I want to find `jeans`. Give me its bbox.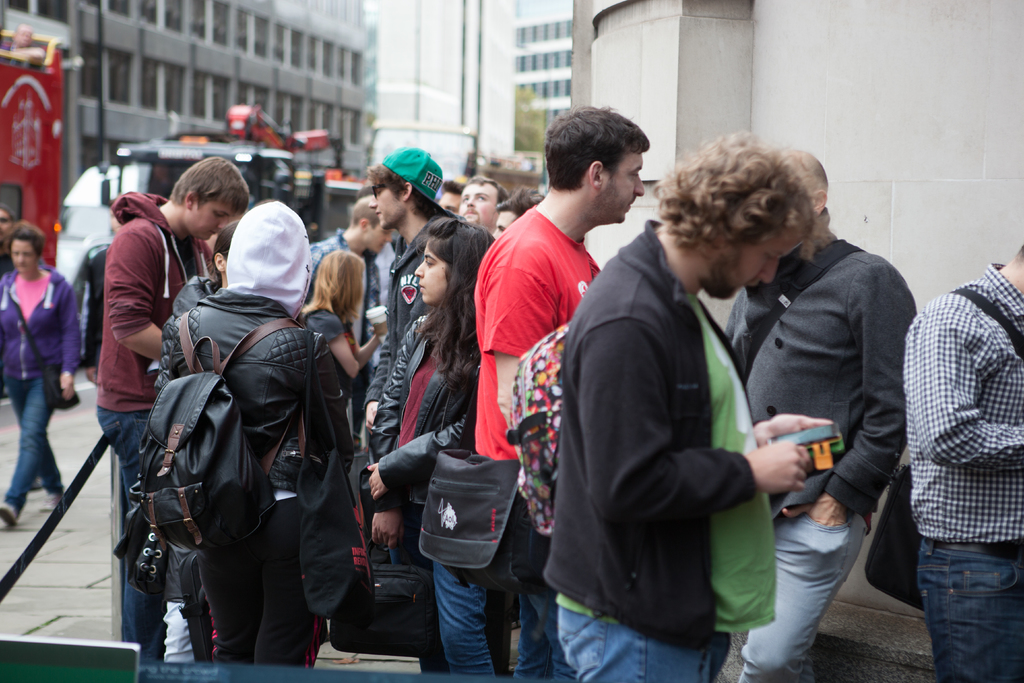
box(556, 617, 708, 682).
